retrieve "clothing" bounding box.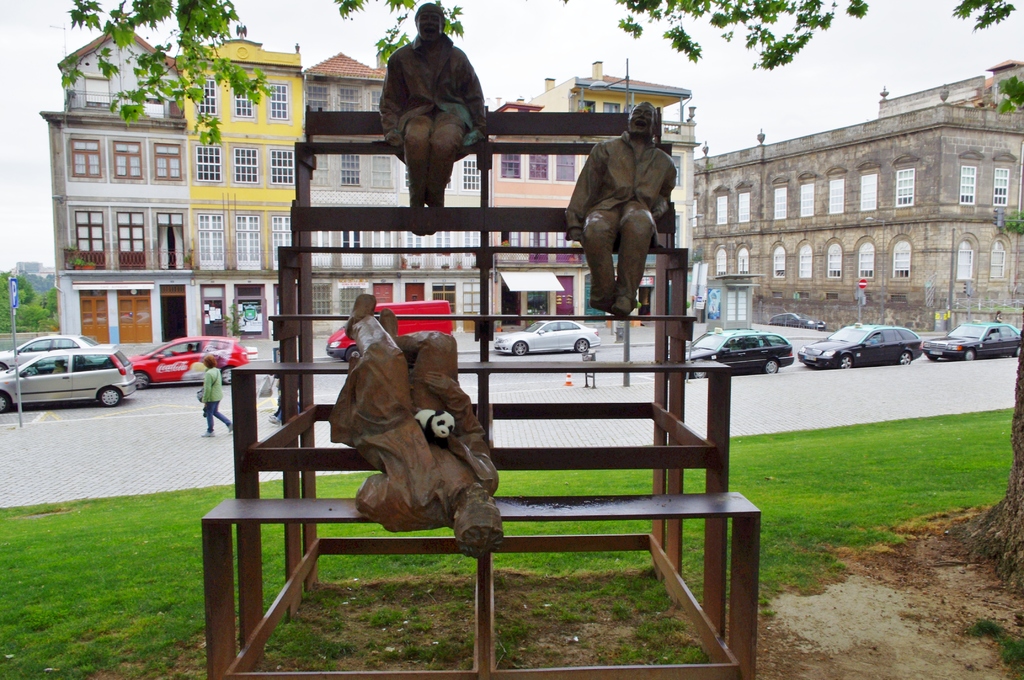
Bounding box: [385, 39, 483, 202].
